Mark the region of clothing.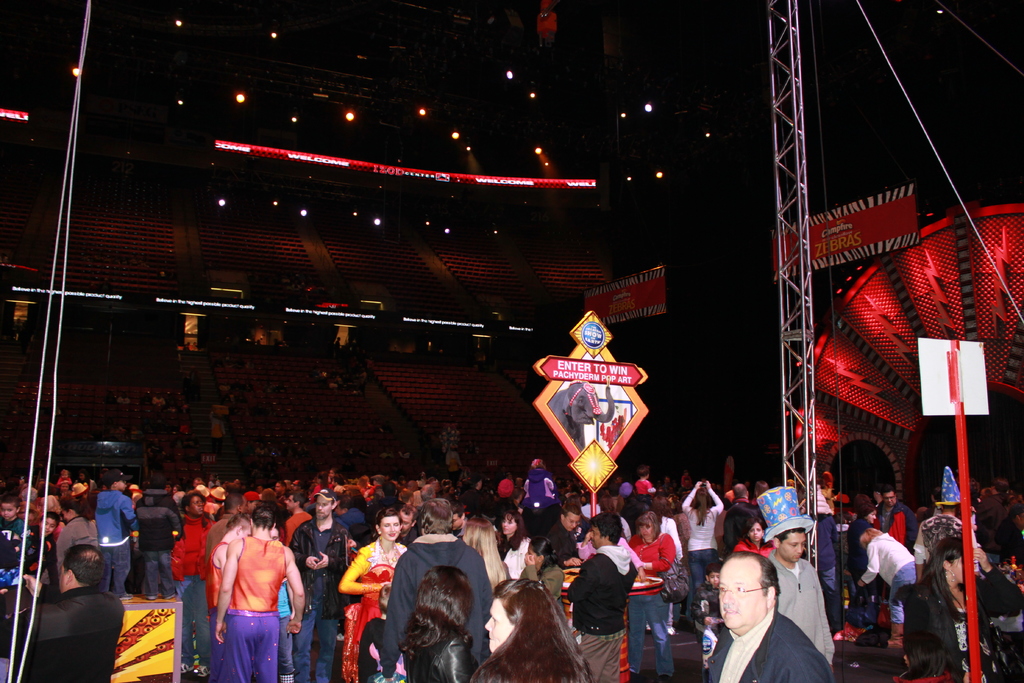
Region: (385,529,490,682).
